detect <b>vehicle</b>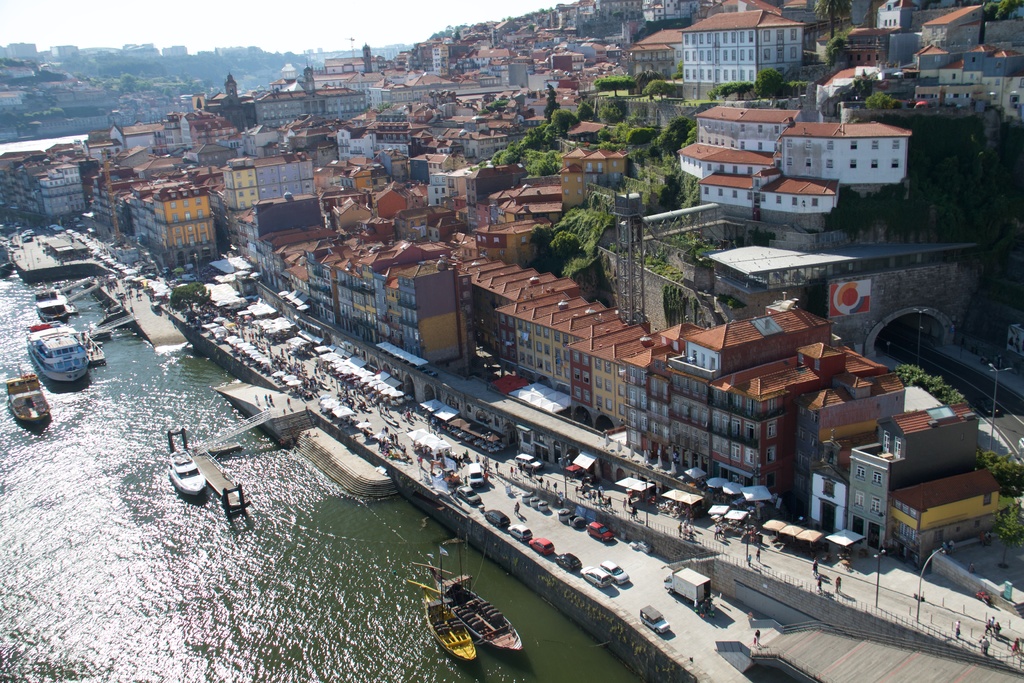
left=429, top=518, right=522, bottom=650
